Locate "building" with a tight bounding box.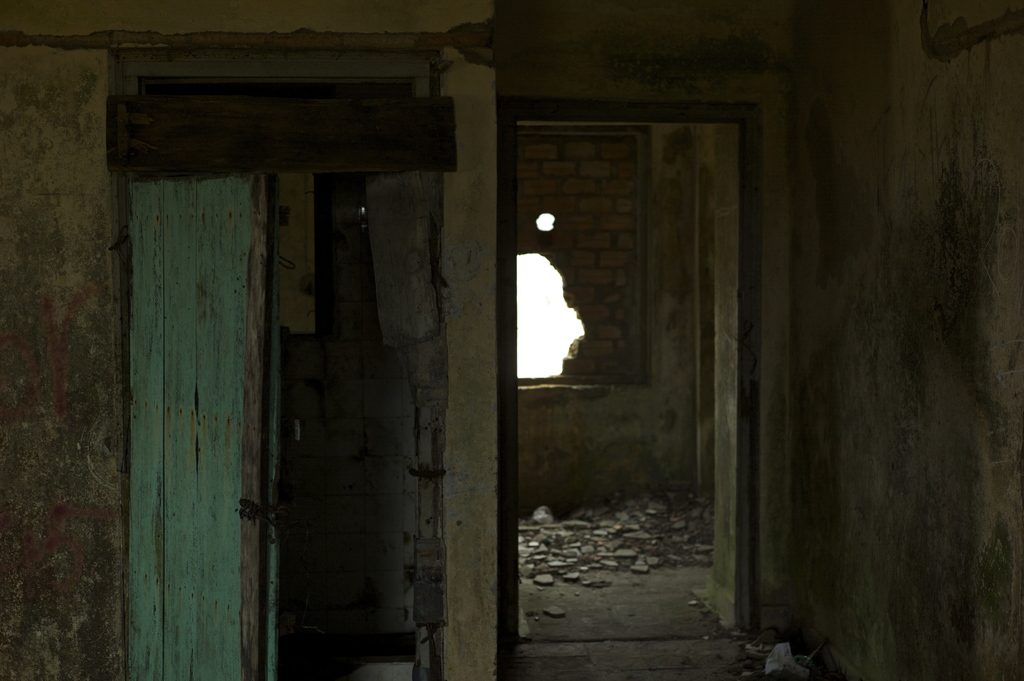
{"x1": 3, "y1": 0, "x2": 1023, "y2": 680}.
